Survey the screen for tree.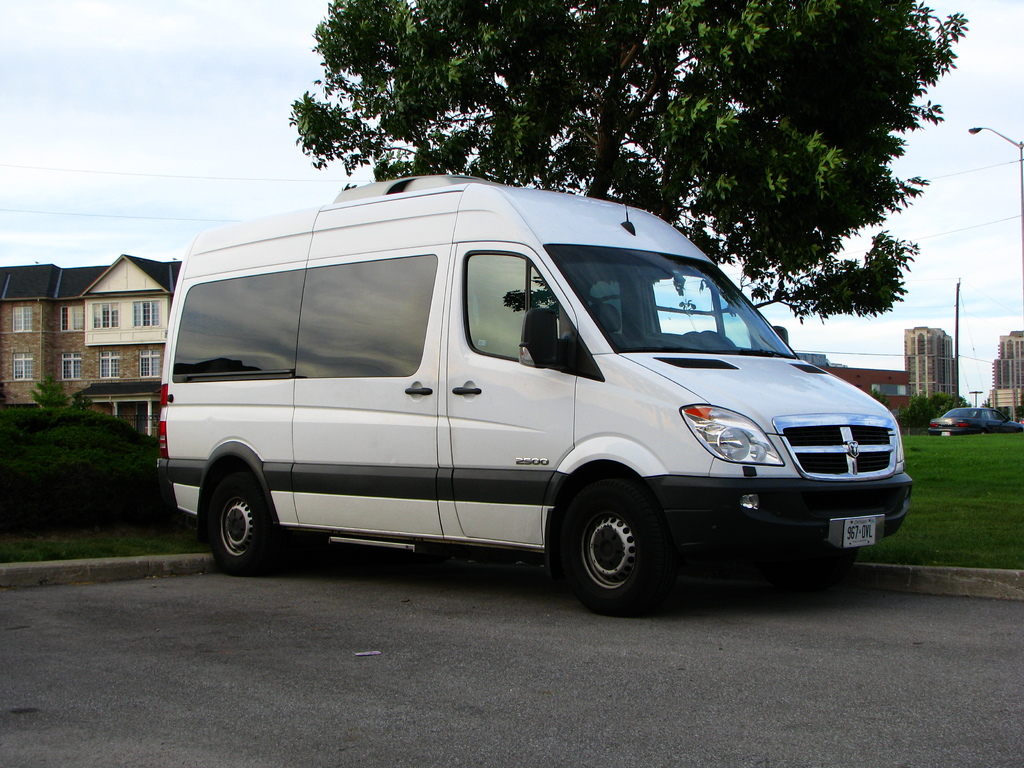
Survey found: {"x1": 3, "y1": 362, "x2": 140, "y2": 512}.
